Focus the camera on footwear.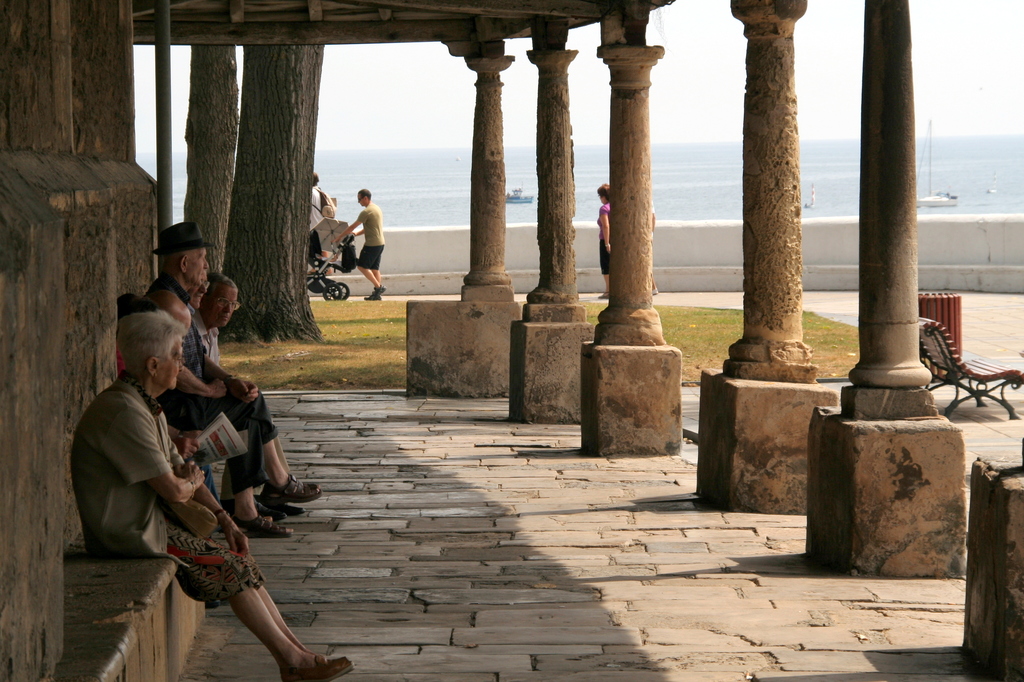
Focus region: [left=373, top=288, right=391, bottom=293].
